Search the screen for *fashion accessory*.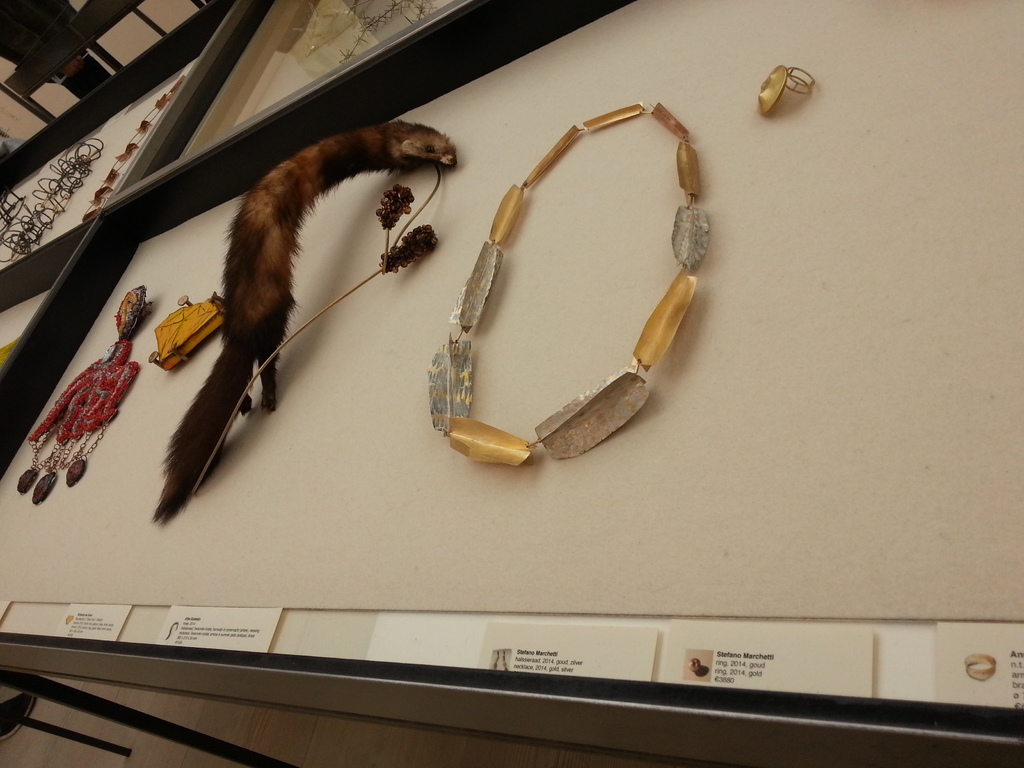
Found at bbox=[417, 97, 707, 463].
